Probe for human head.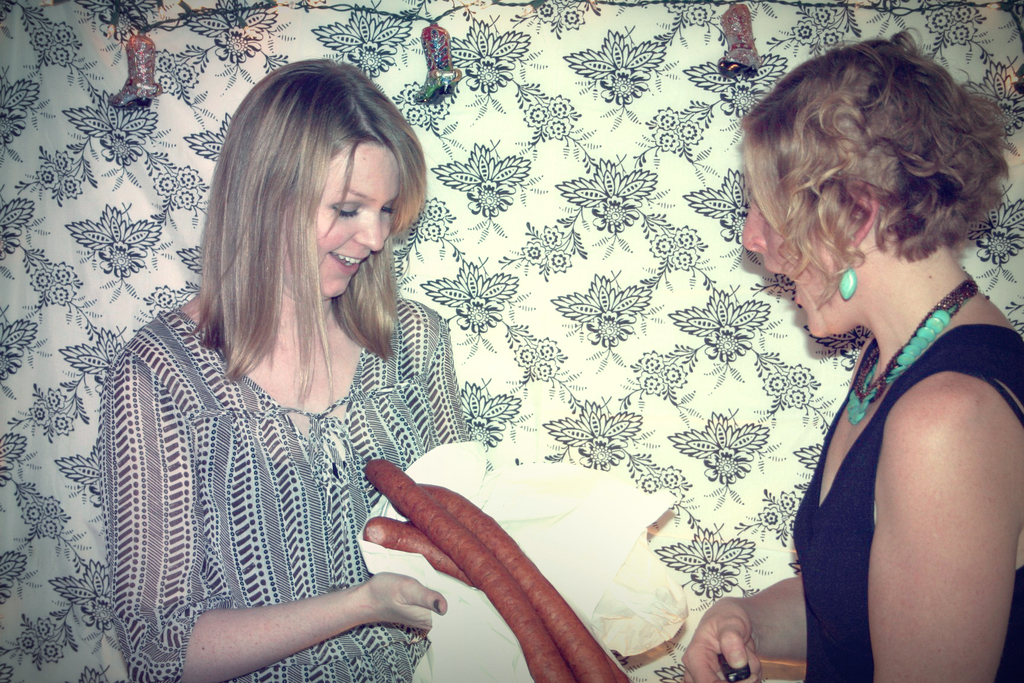
Probe result: box=[741, 35, 1007, 354].
